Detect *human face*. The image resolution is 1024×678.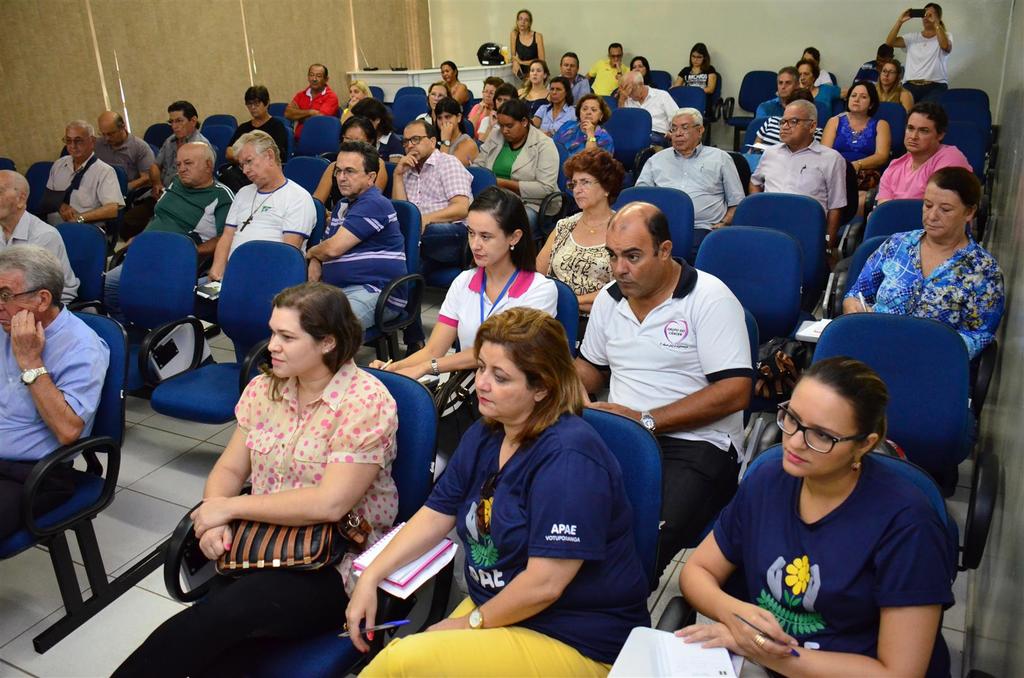
561/54/578/78.
